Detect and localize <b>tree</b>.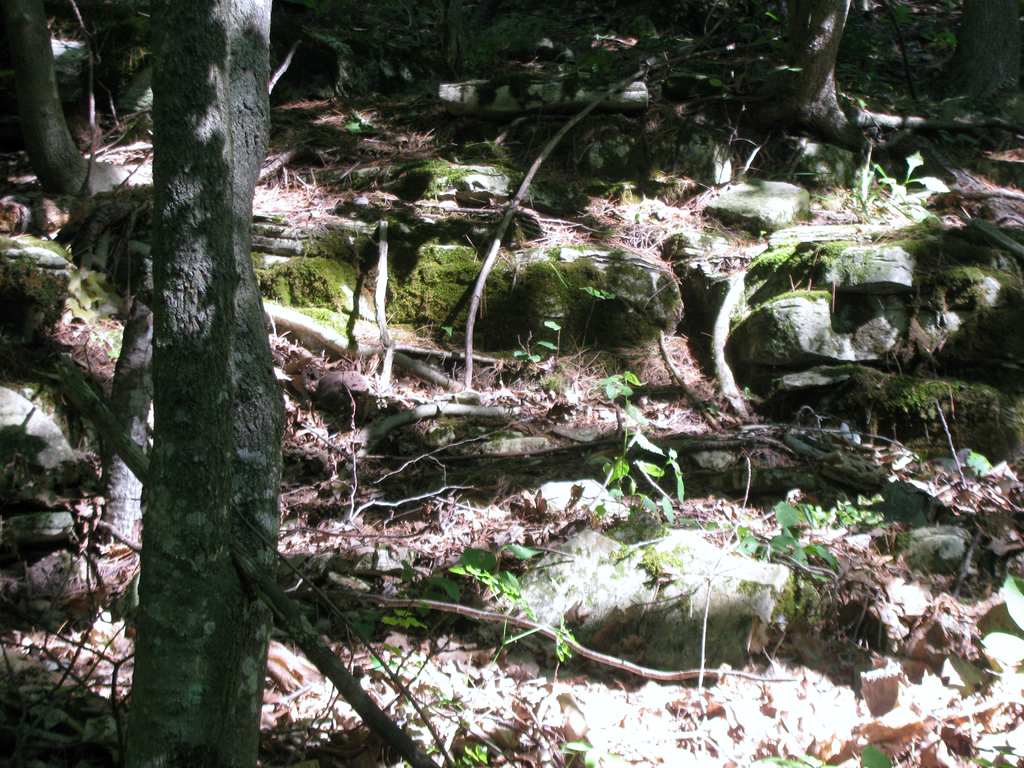
Localized at bbox=(0, 0, 133, 202).
